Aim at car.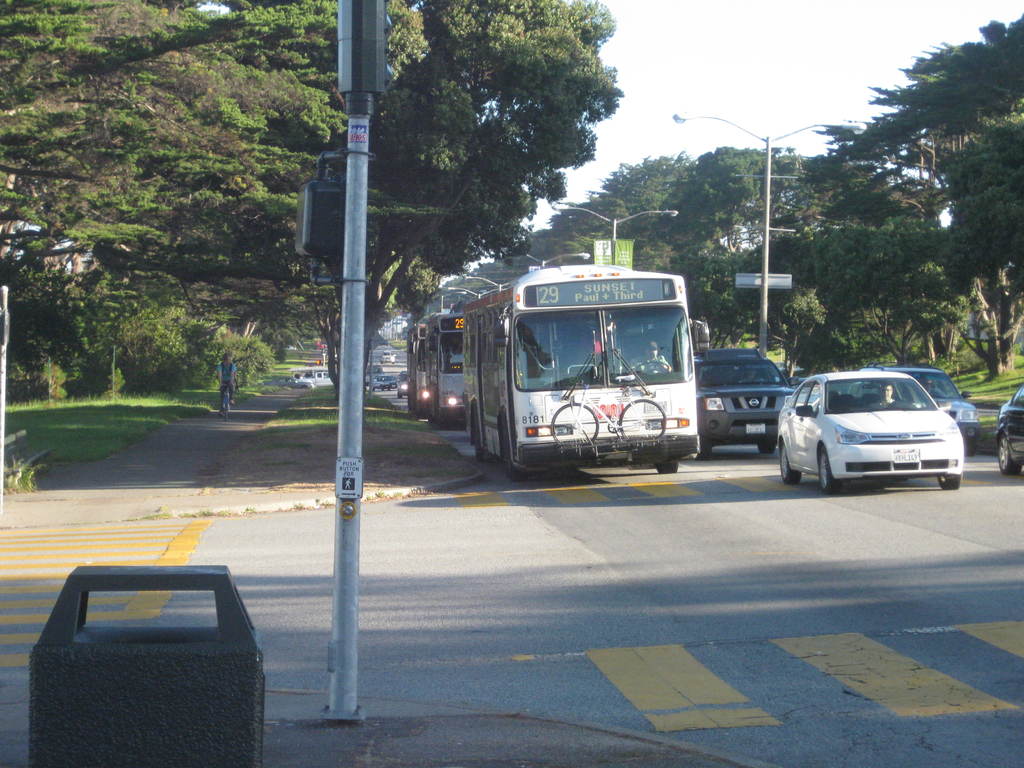
Aimed at <region>777, 366, 969, 502</region>.
